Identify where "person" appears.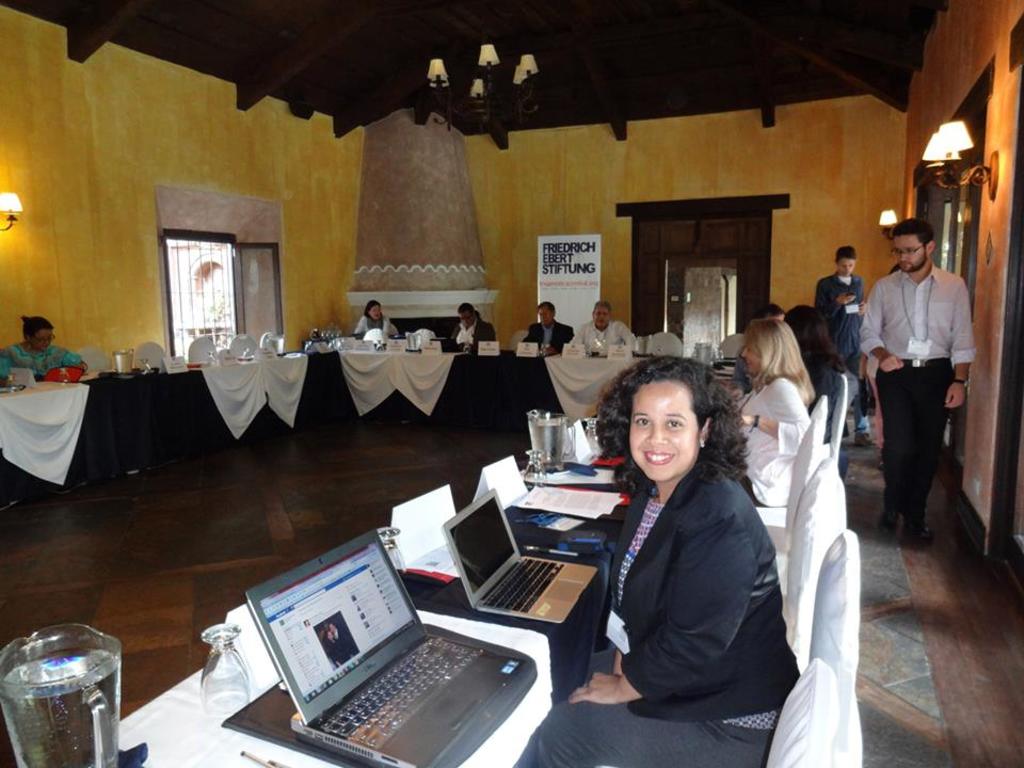
Appears at 515,303,573,354.
